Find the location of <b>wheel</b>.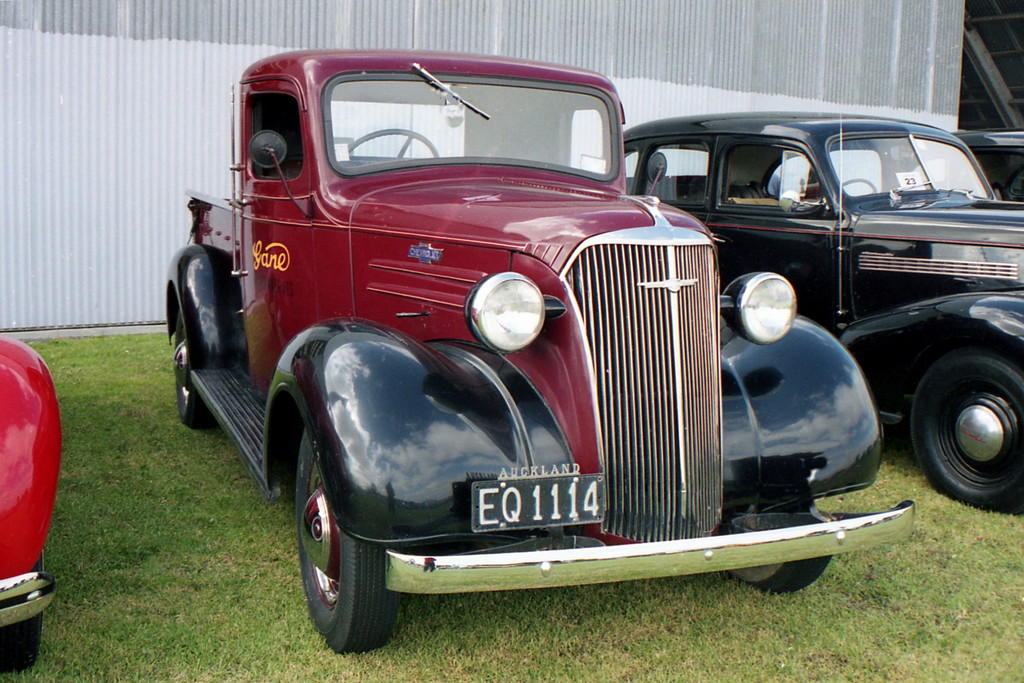
Location: 0,551,42,671.
